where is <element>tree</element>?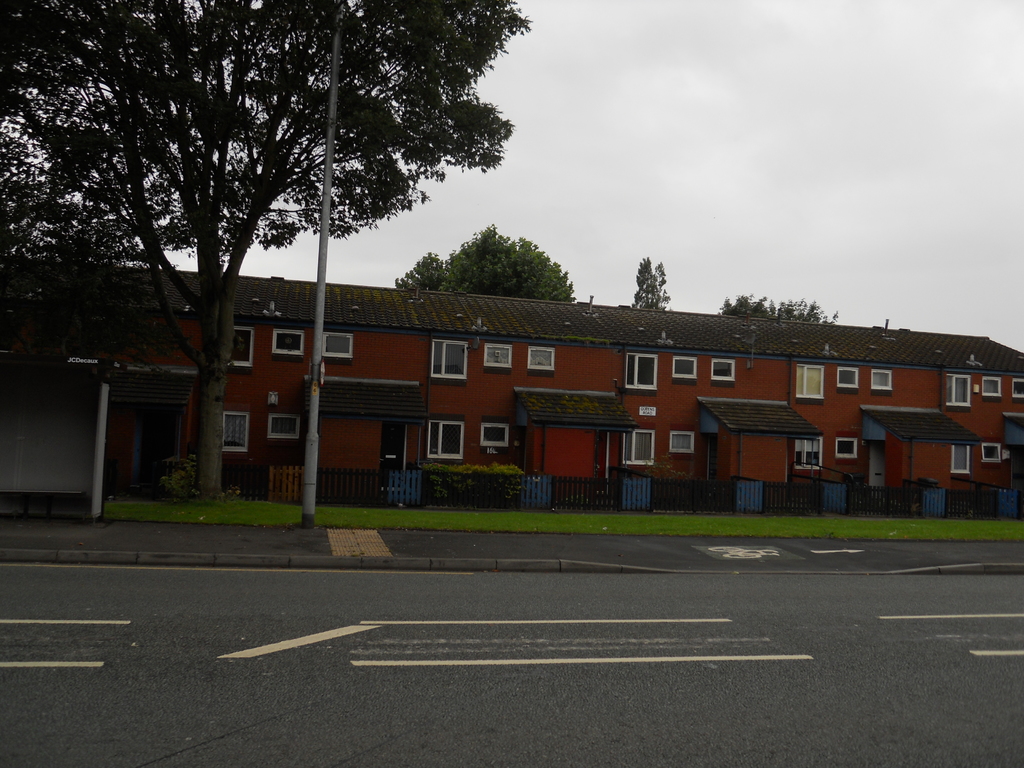
[0,0,532,509].
